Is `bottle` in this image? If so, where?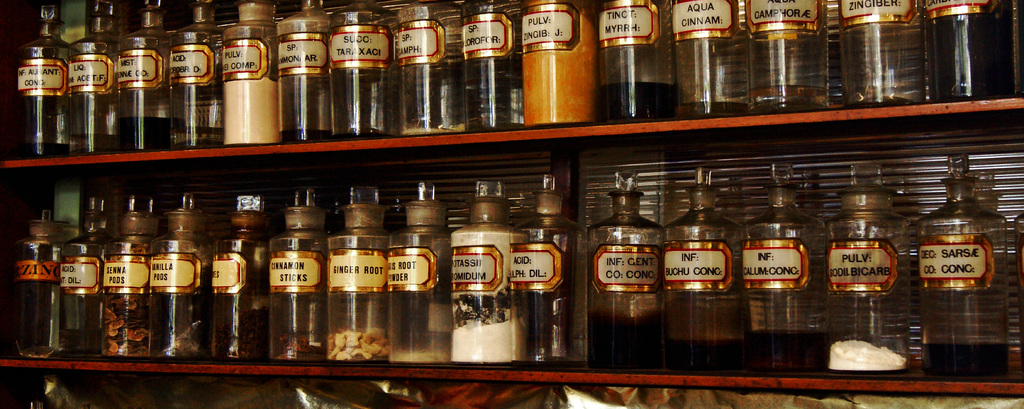
Yes, at <box>436,172,531,372</box>.
